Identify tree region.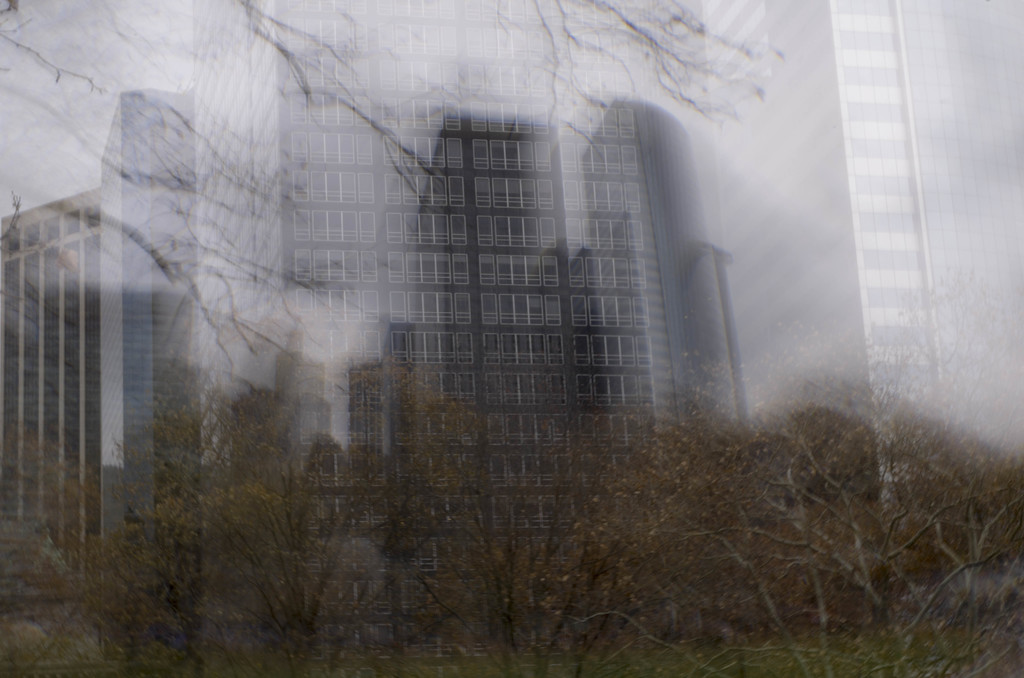
Region: (62, 331, 317, 675).
